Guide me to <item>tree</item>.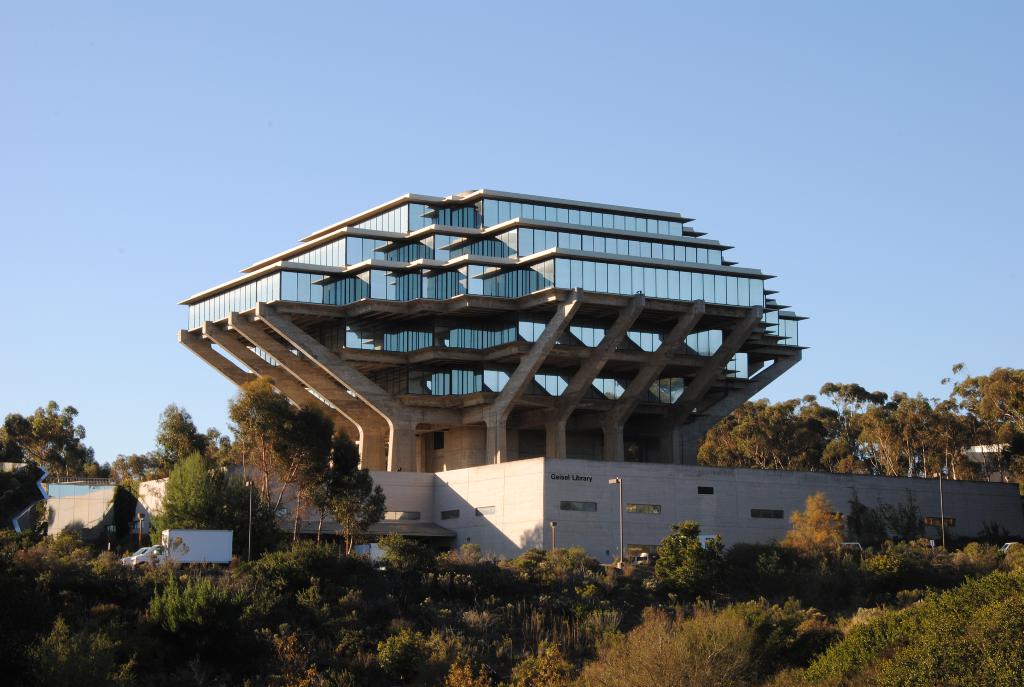
Guidance: 275/401/326/510.
